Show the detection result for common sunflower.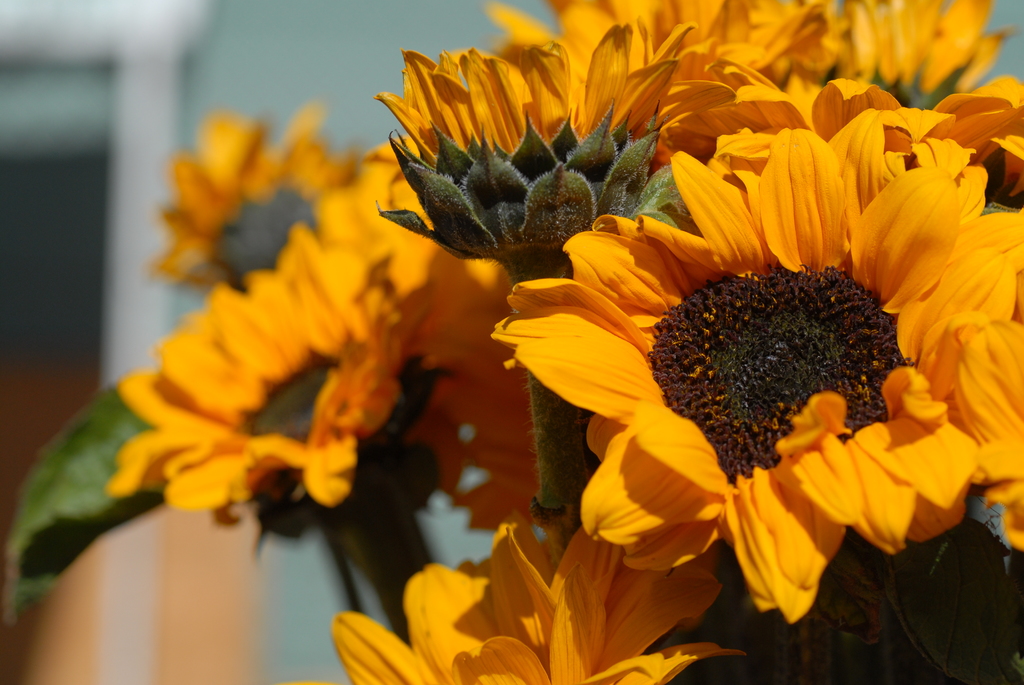
x1=164, y1=114, x2=354, y2=294.
